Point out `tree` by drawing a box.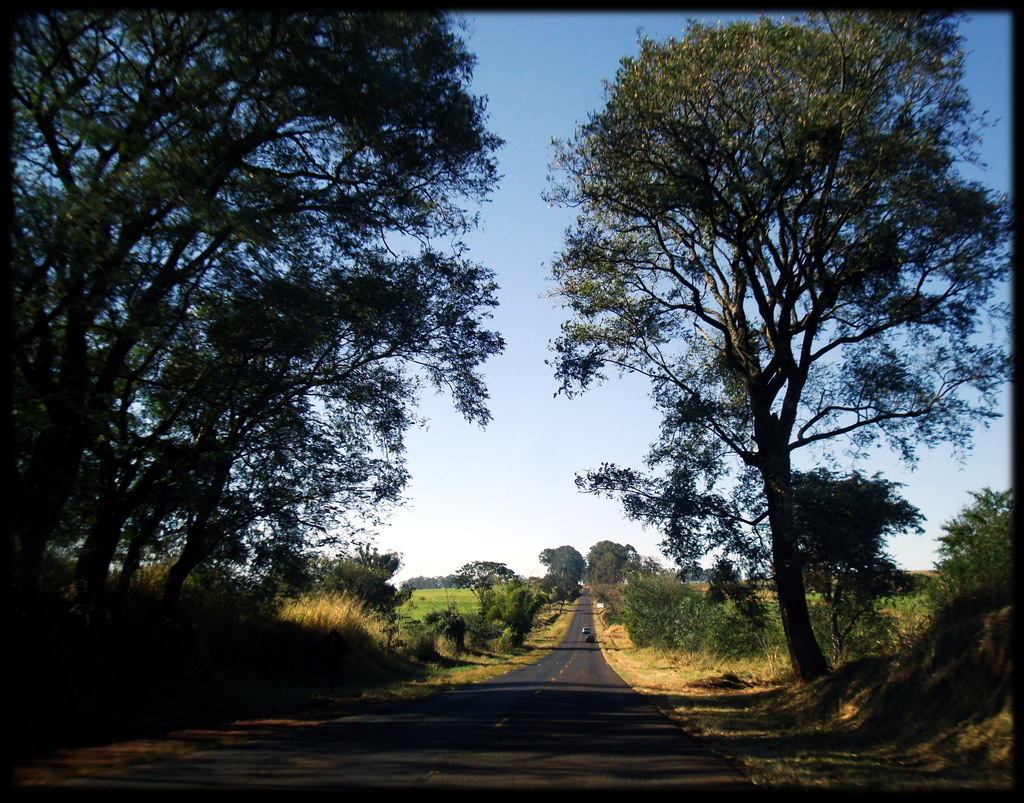
BBox(294, 533, 328, 618).
